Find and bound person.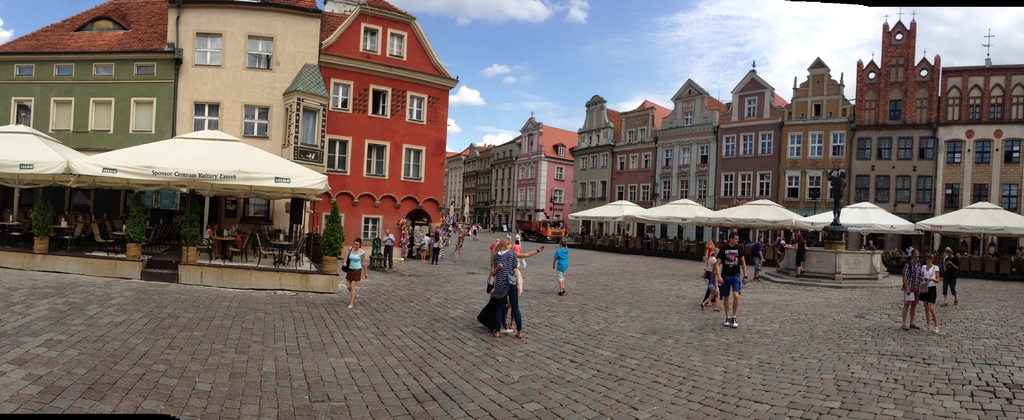
Bound: crop(452, 227, 468, 254).
